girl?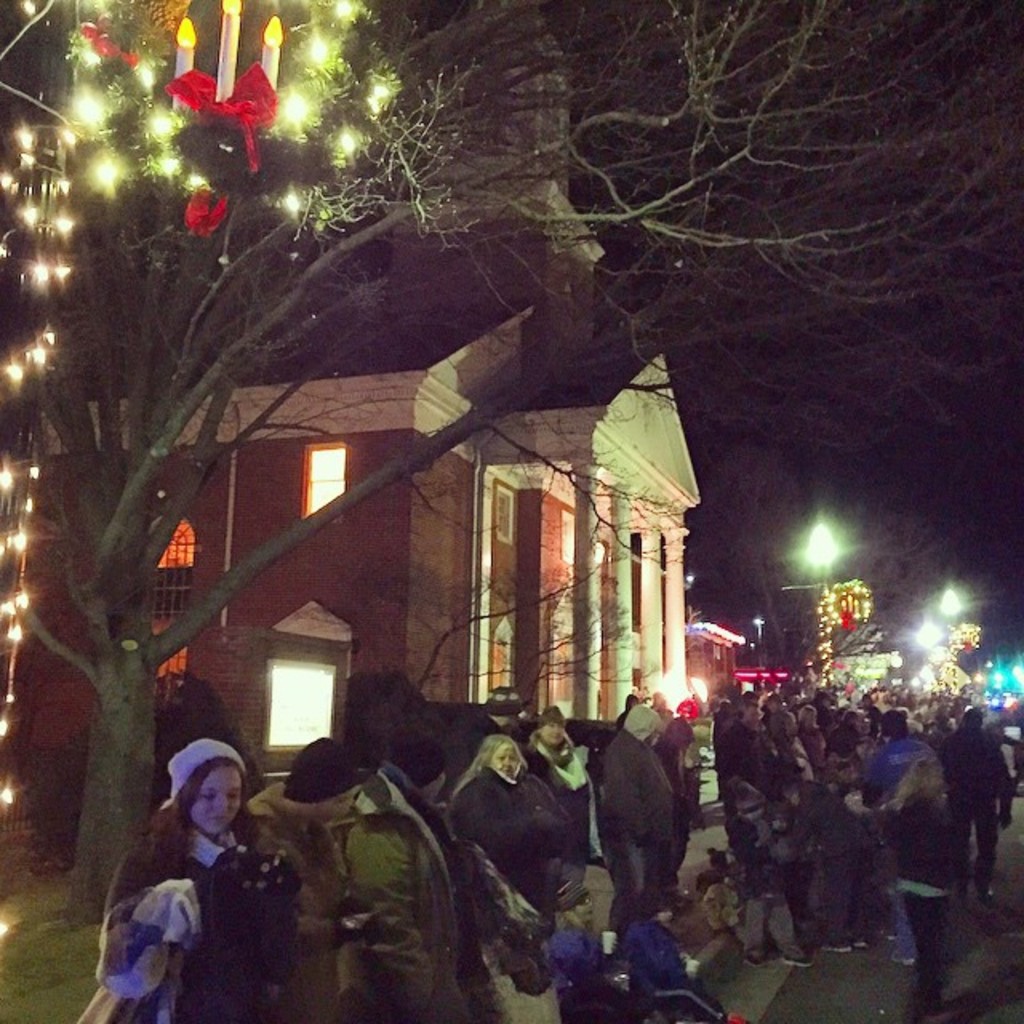
546/880/667/1022
